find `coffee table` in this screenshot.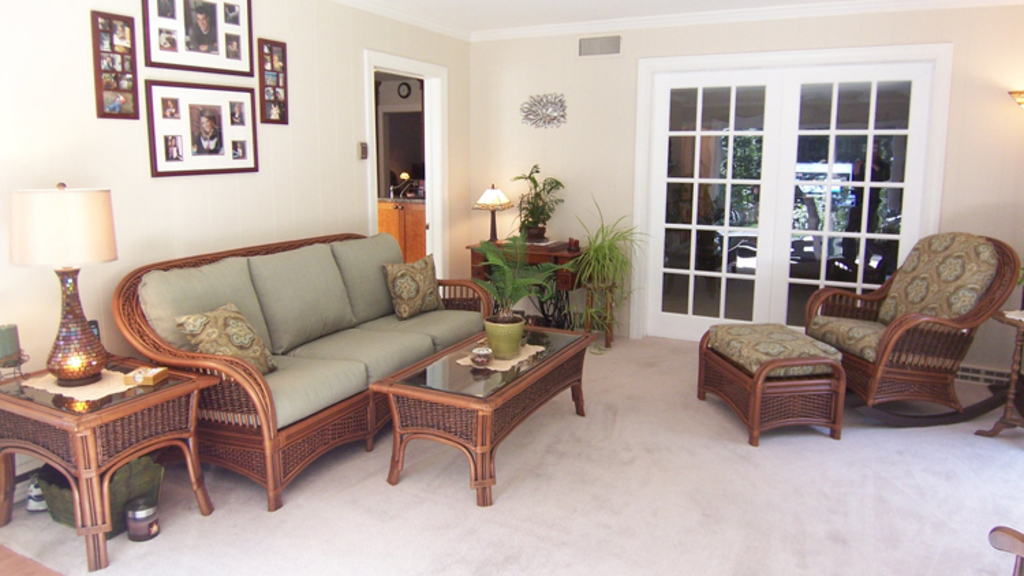
The bounding box for `coffee table` is [x1=365, y1=318, x2=583, y2=487].
